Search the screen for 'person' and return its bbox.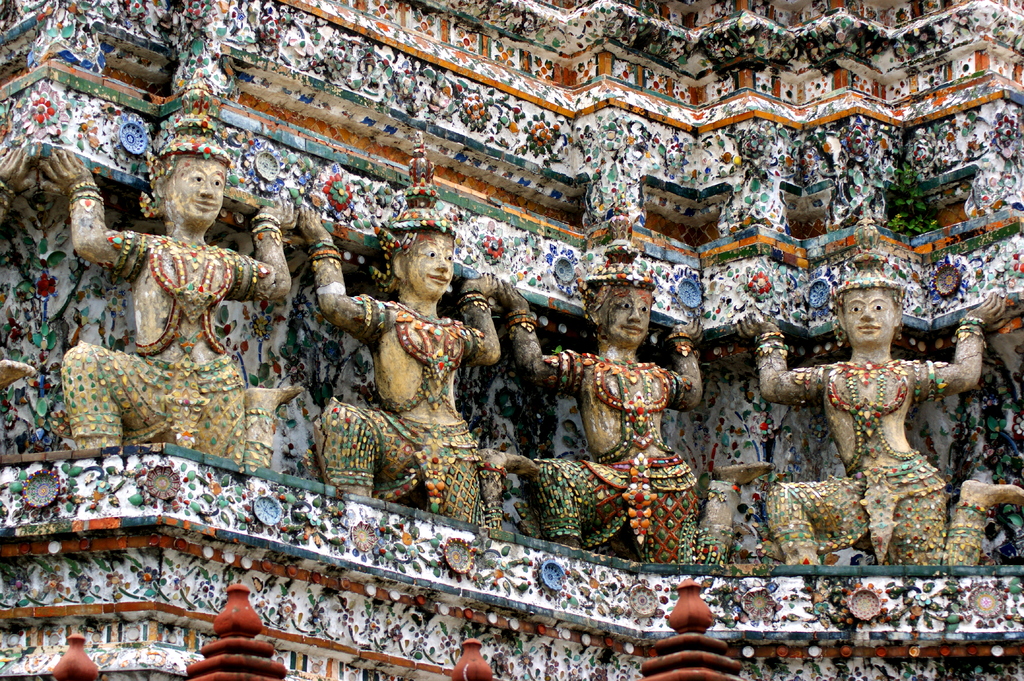
Found: bbox=[300, 180, 543, 534].
